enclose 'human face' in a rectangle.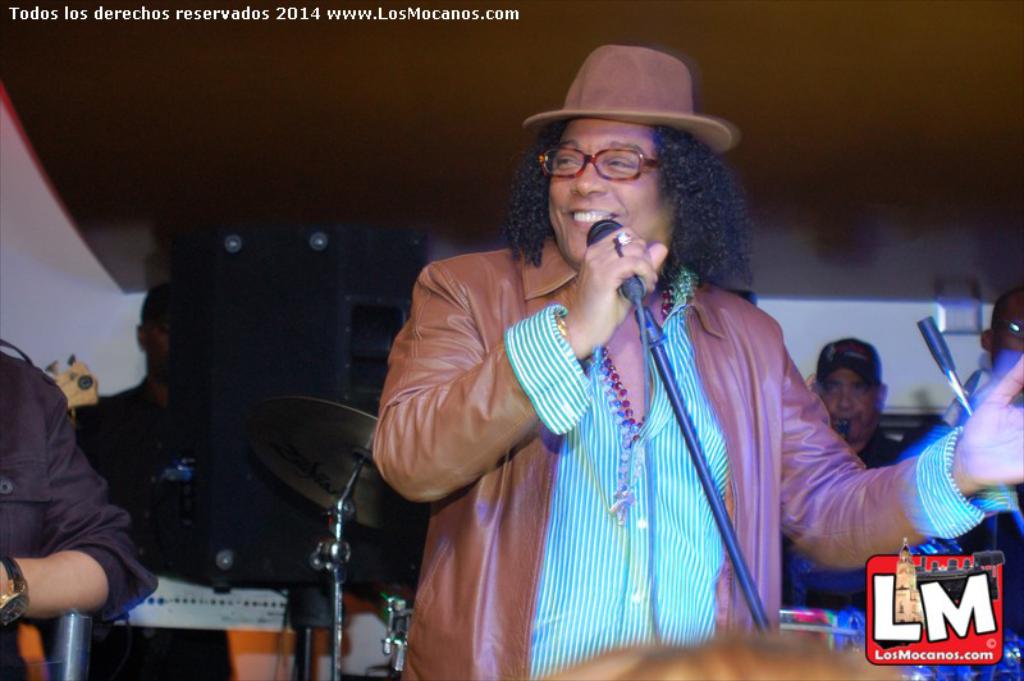
[x1=822, y1=366, x2=879, y2=440].
